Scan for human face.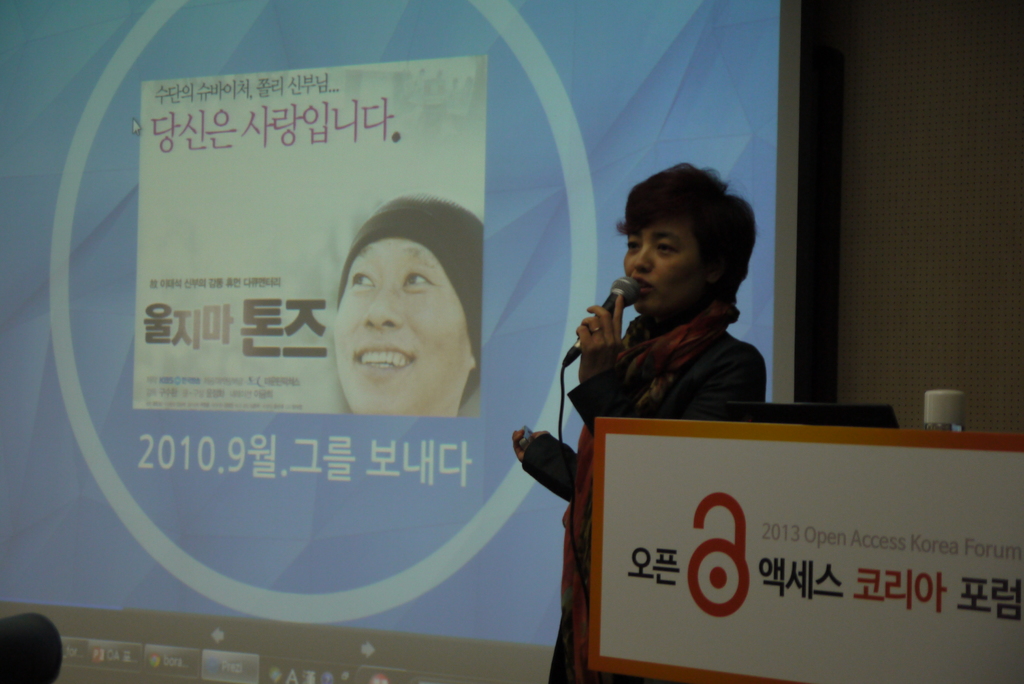
Scan result: <box>623,213,714,312</box>.
